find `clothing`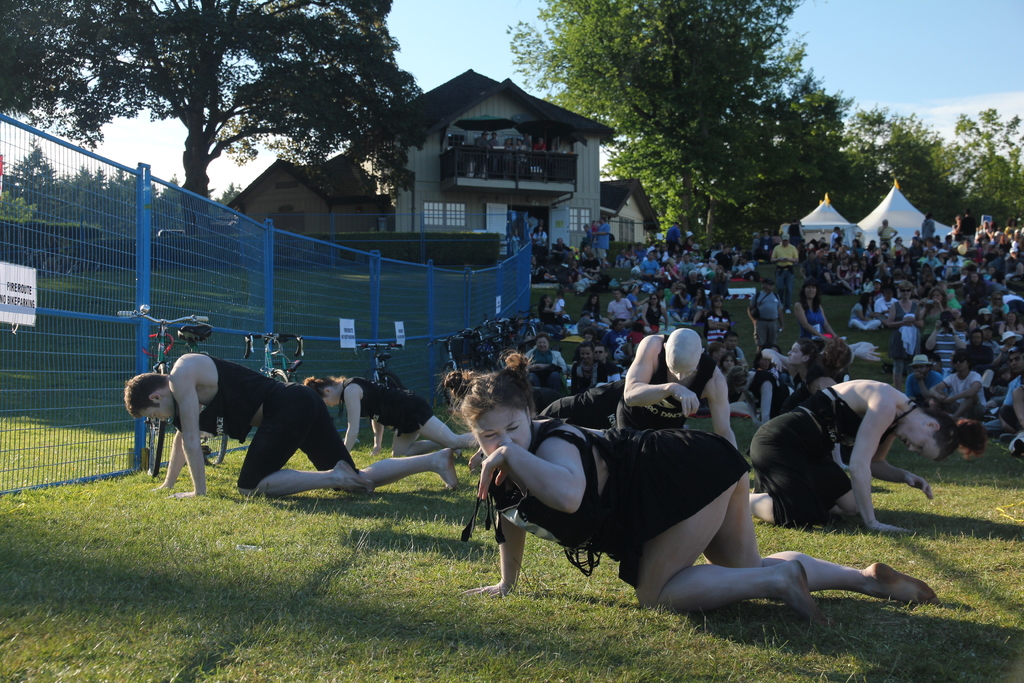
locate(887, 302, 919, 360)
